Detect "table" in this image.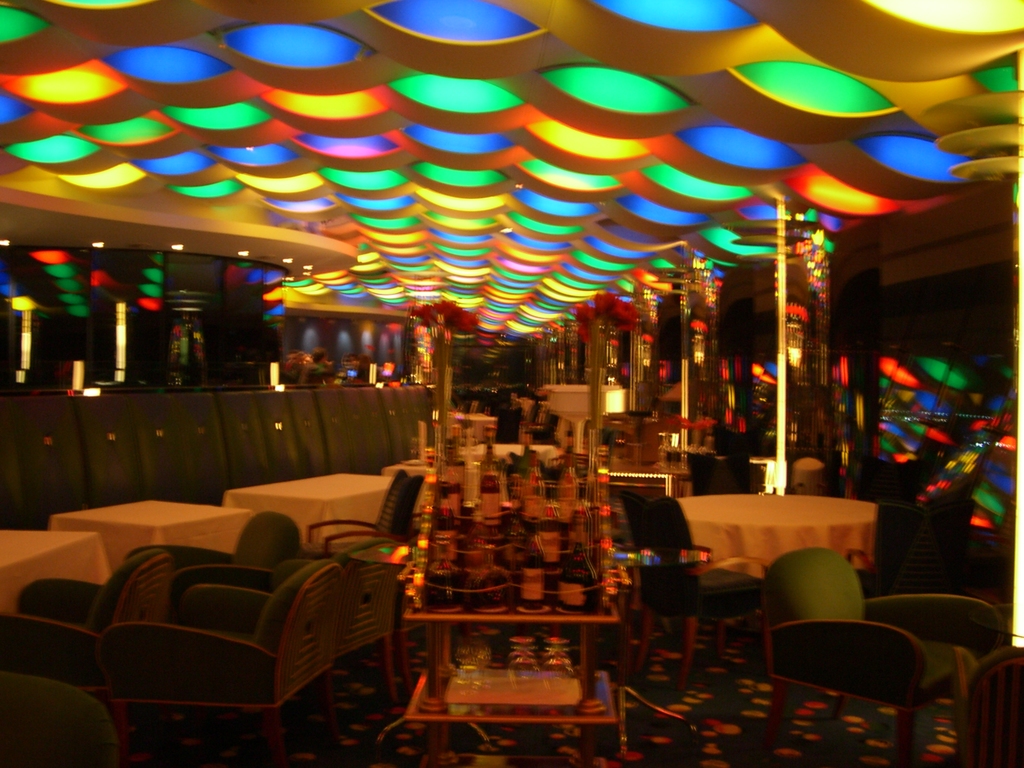
Detection: [0,529,111,617].
